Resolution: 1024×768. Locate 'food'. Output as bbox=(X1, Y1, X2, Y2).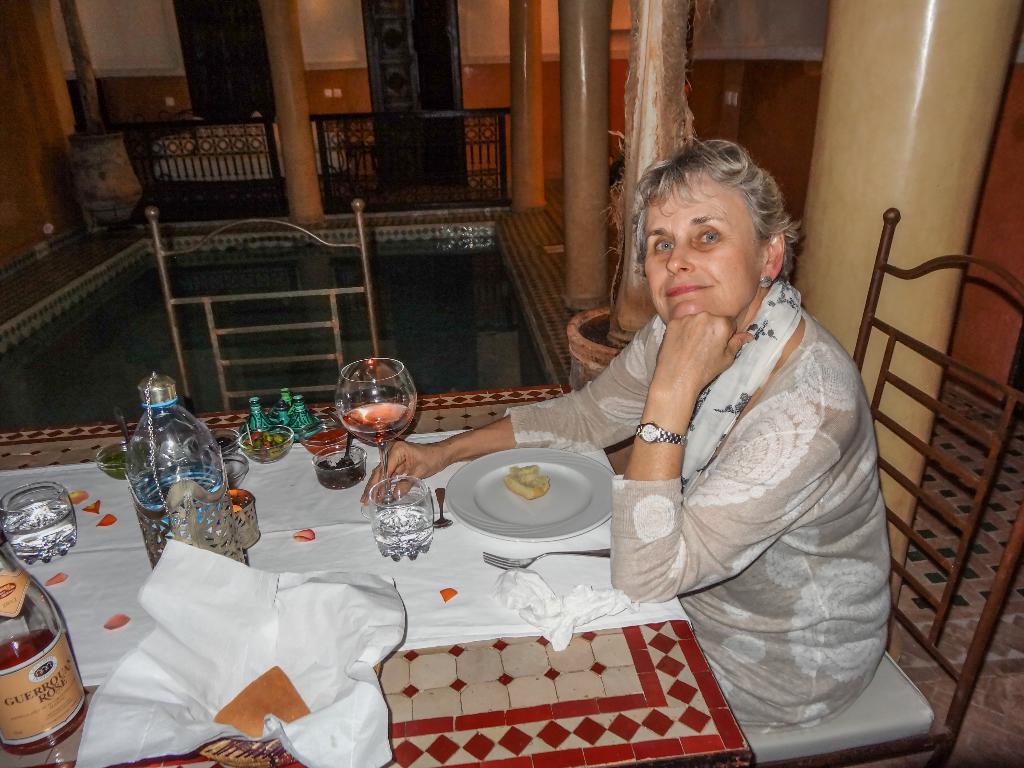
bbox=(507, 465, 548, 497).
